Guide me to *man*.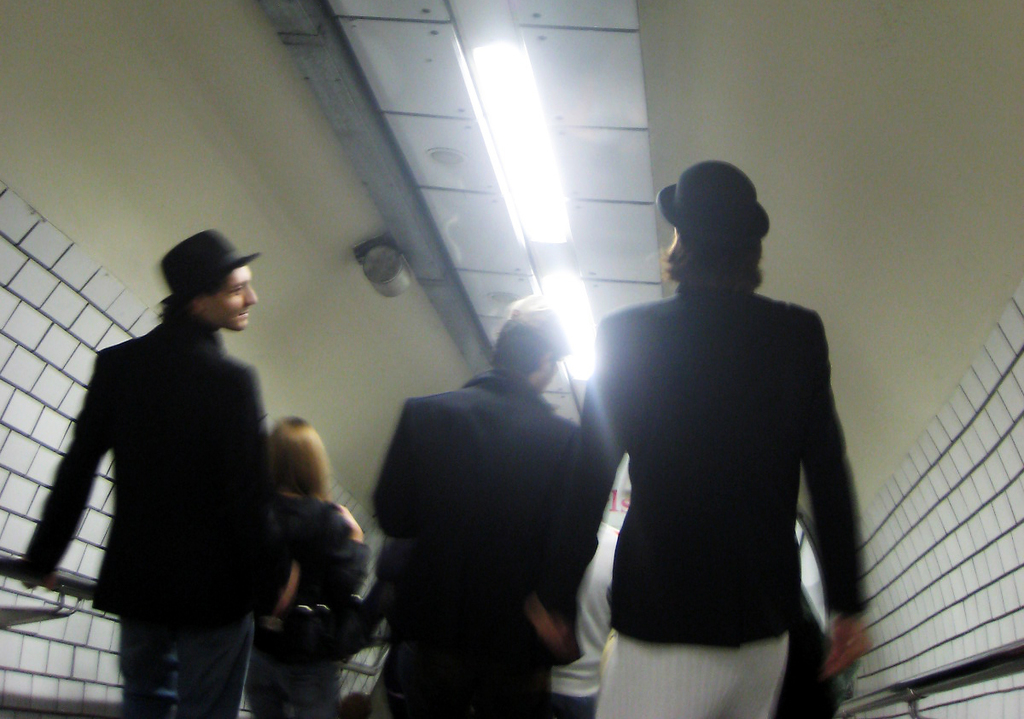
Guidance: bbox=(364, 299, 589, 718).
